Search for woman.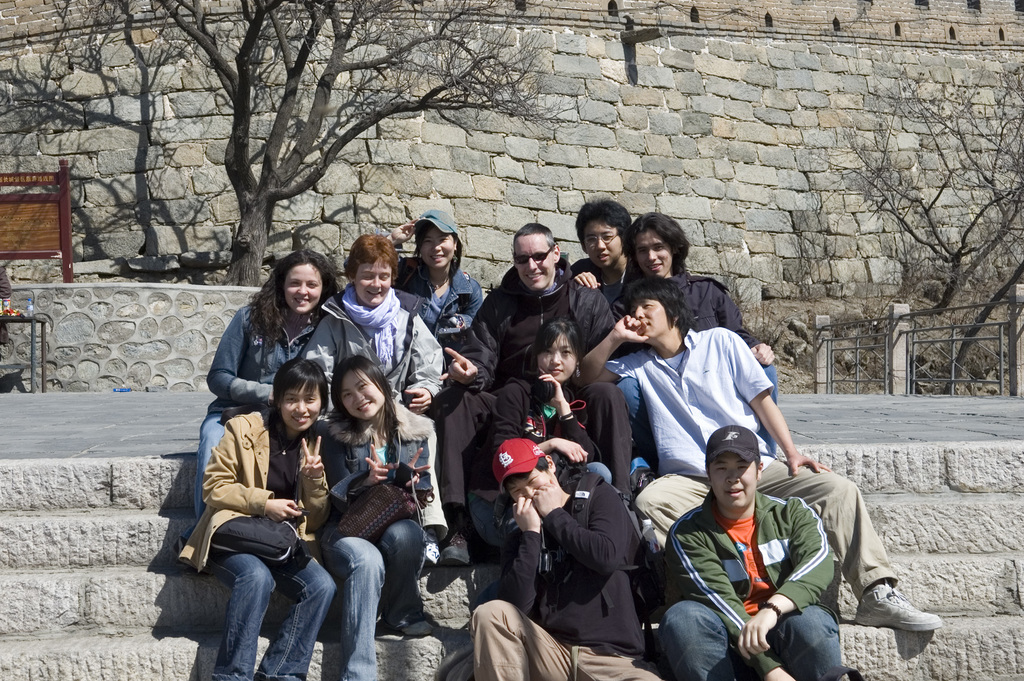
Found at box(471, 319, 612, 549).
